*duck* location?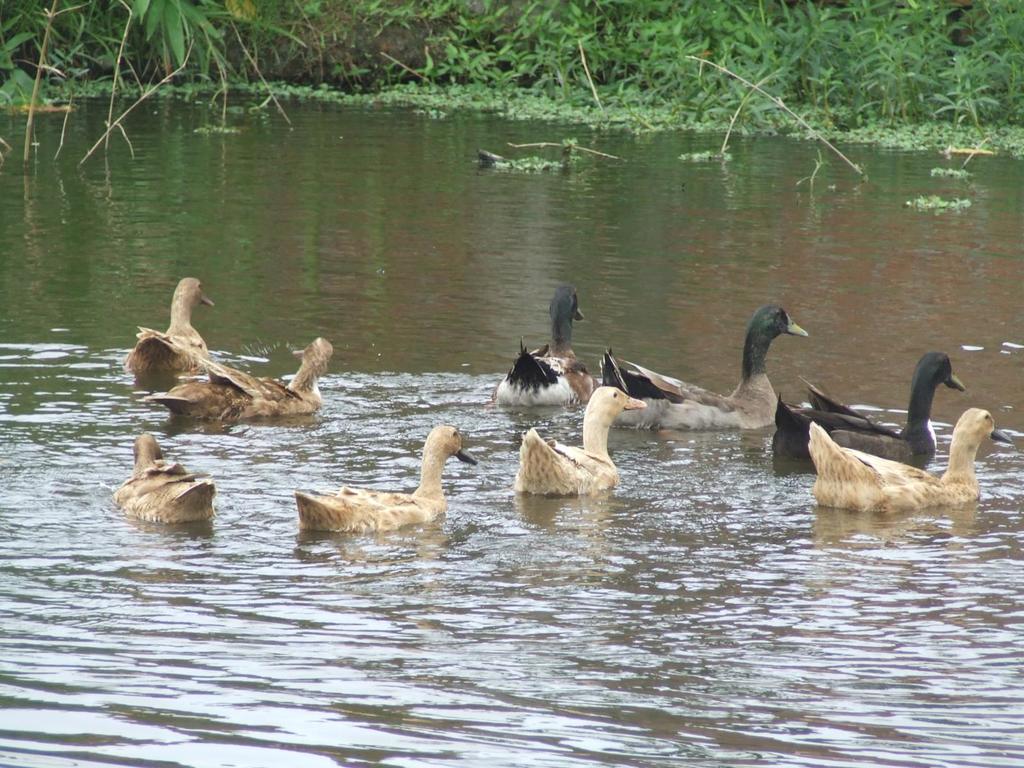
BBox(487, 281, 602, 408)
